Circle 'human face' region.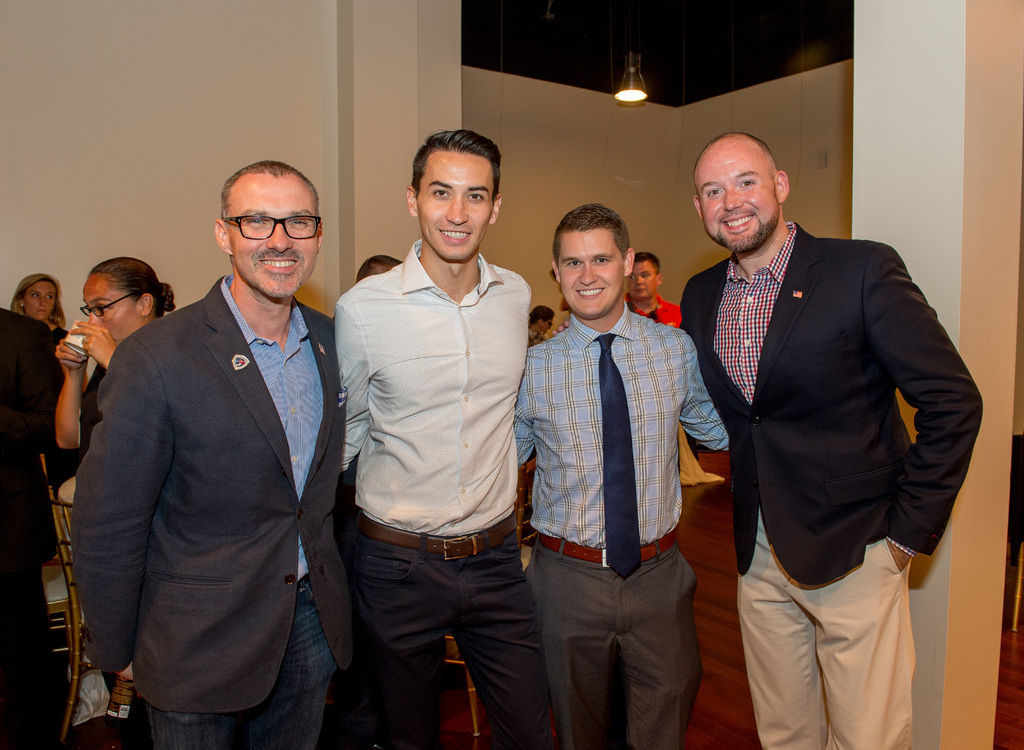
Region: {"x1": 695, "y1": 143, "x2": 780, "y2": 250}.
